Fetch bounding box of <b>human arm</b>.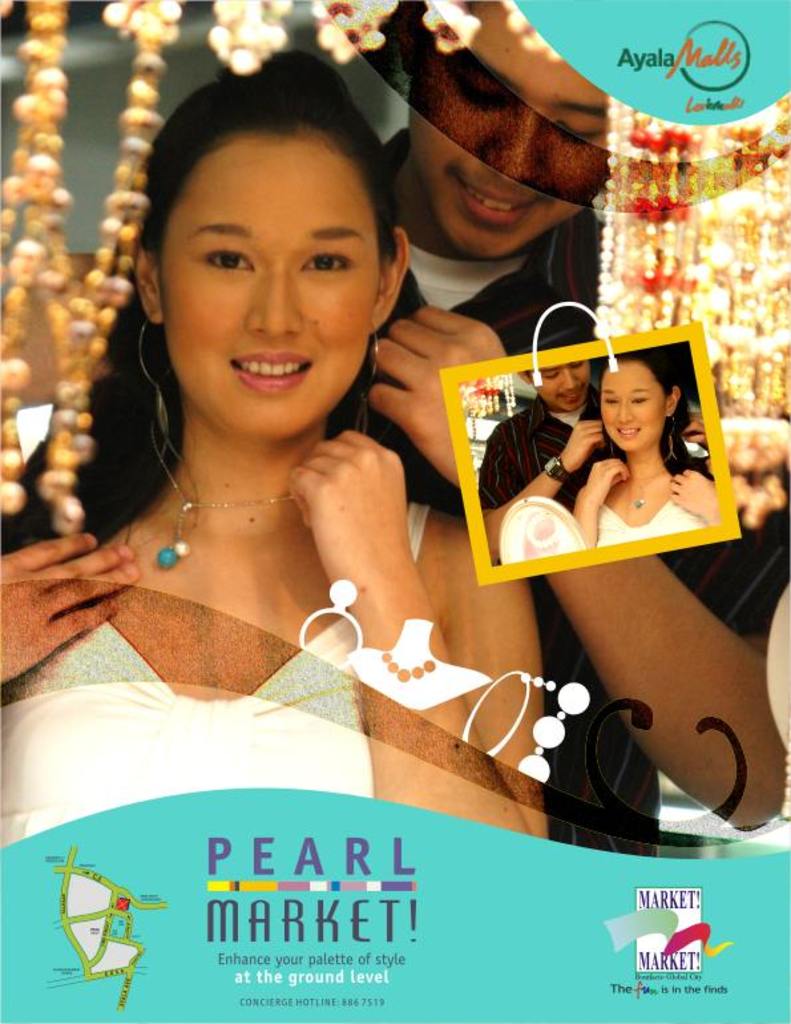
Bbox: <bbox>473, 428, 606, 565</bbox>.
